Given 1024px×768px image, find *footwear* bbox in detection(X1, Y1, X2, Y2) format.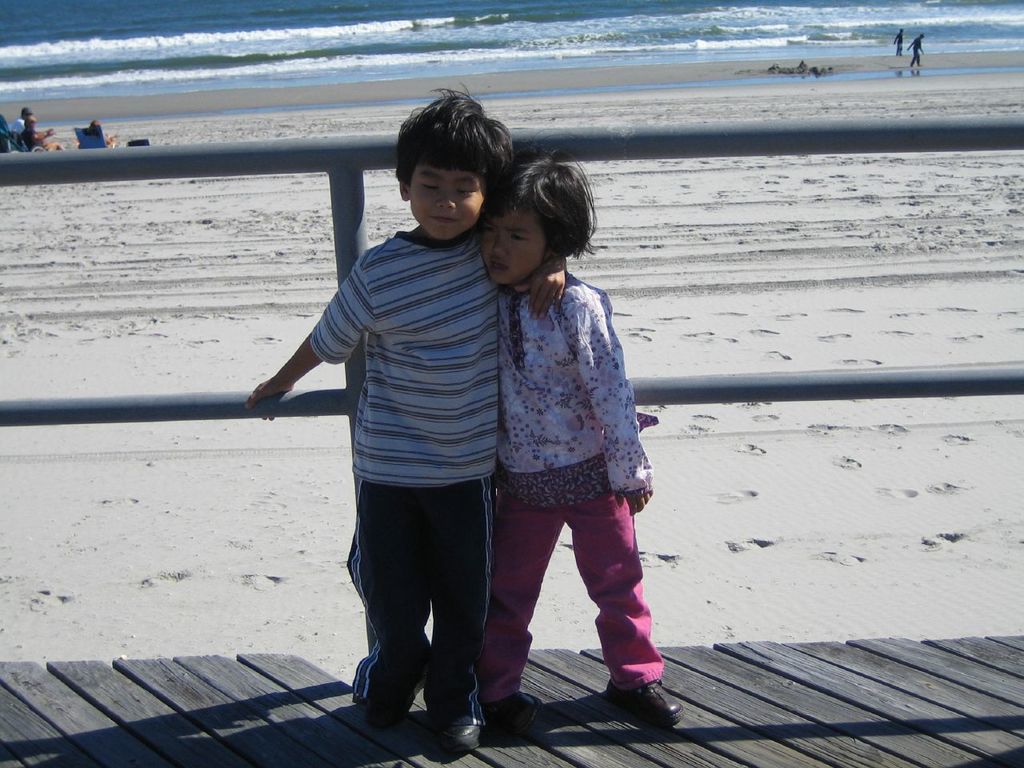
detection(598, 632, 669, 720).
